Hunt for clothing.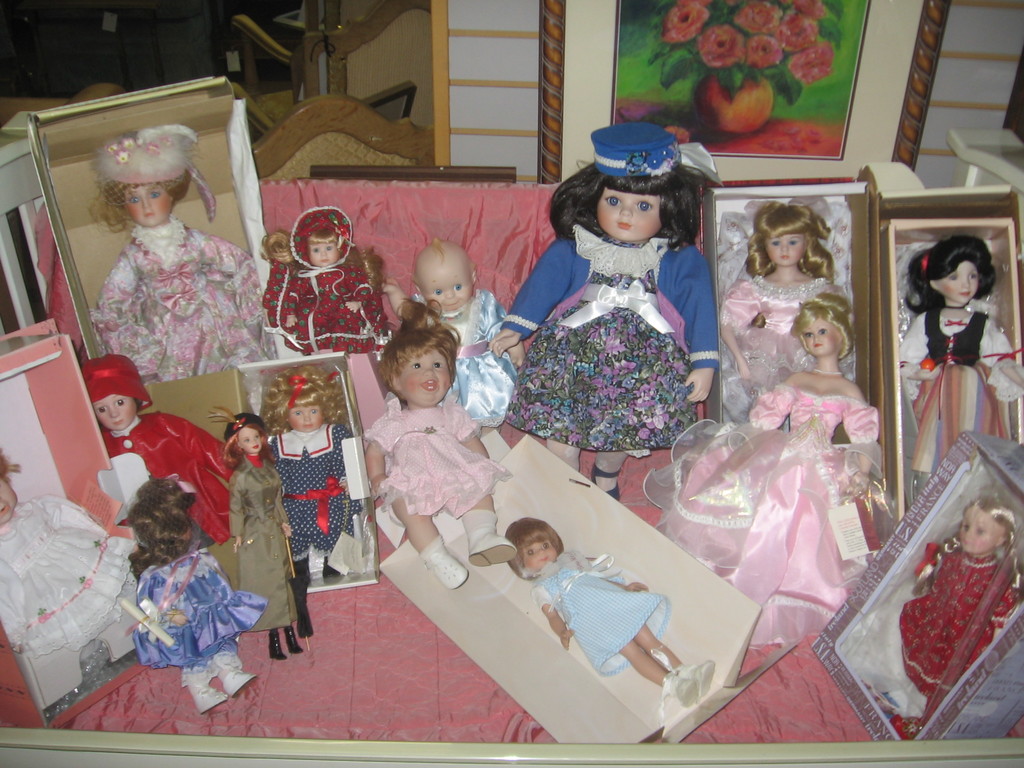
Hunted down at x1=895, y1=545, x2=1023, y2=735.
